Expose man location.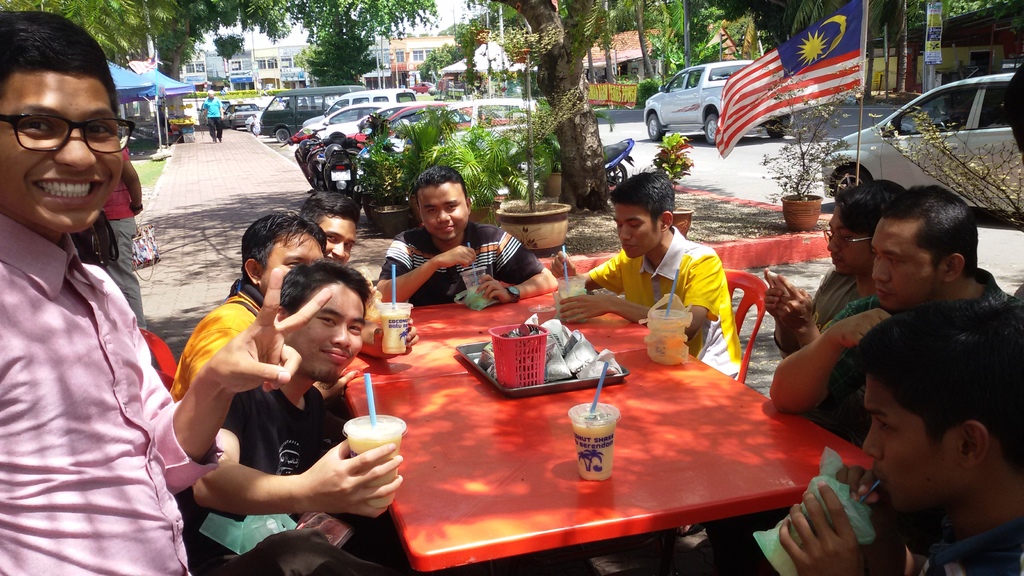
Exposed at box(372, 157, 564, 308).
